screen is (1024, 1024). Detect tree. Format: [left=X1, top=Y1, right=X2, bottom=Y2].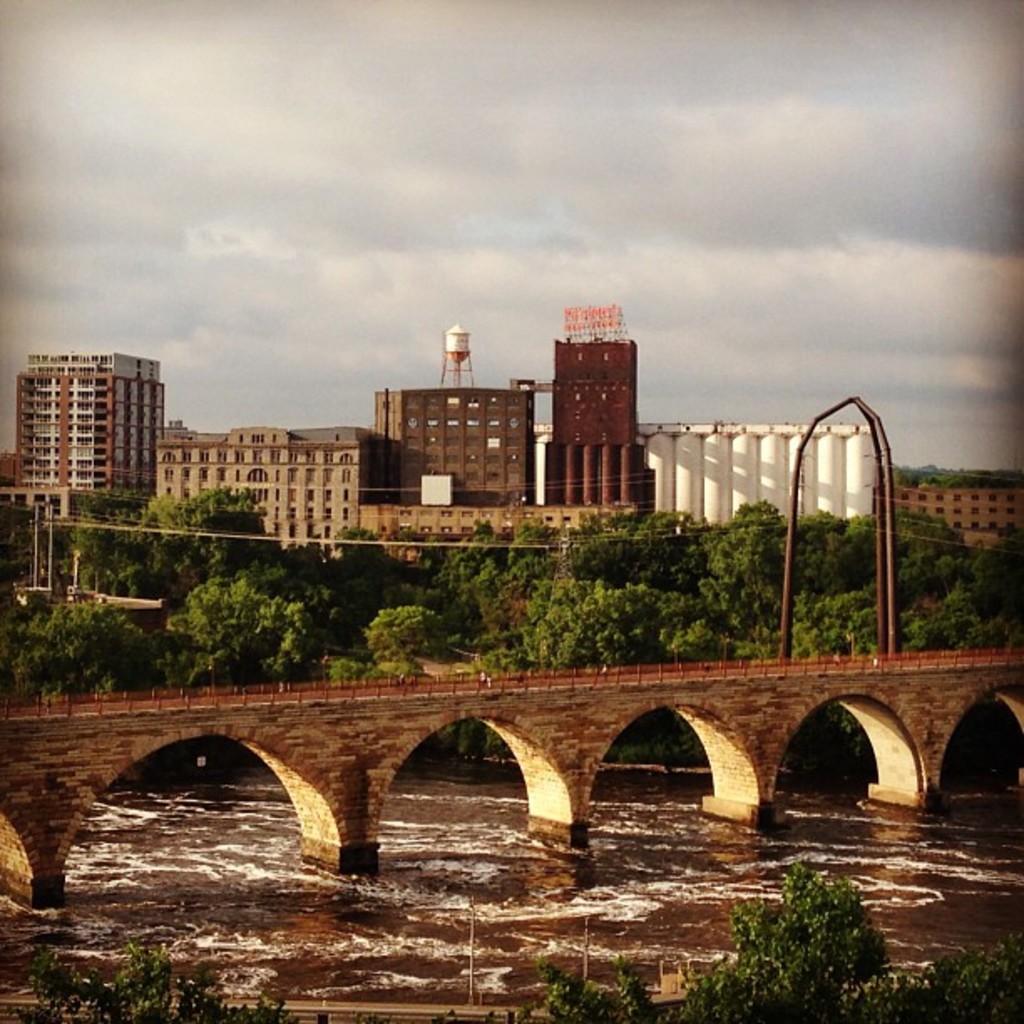
[left=539, top=955, right=663, bottom=1022].
